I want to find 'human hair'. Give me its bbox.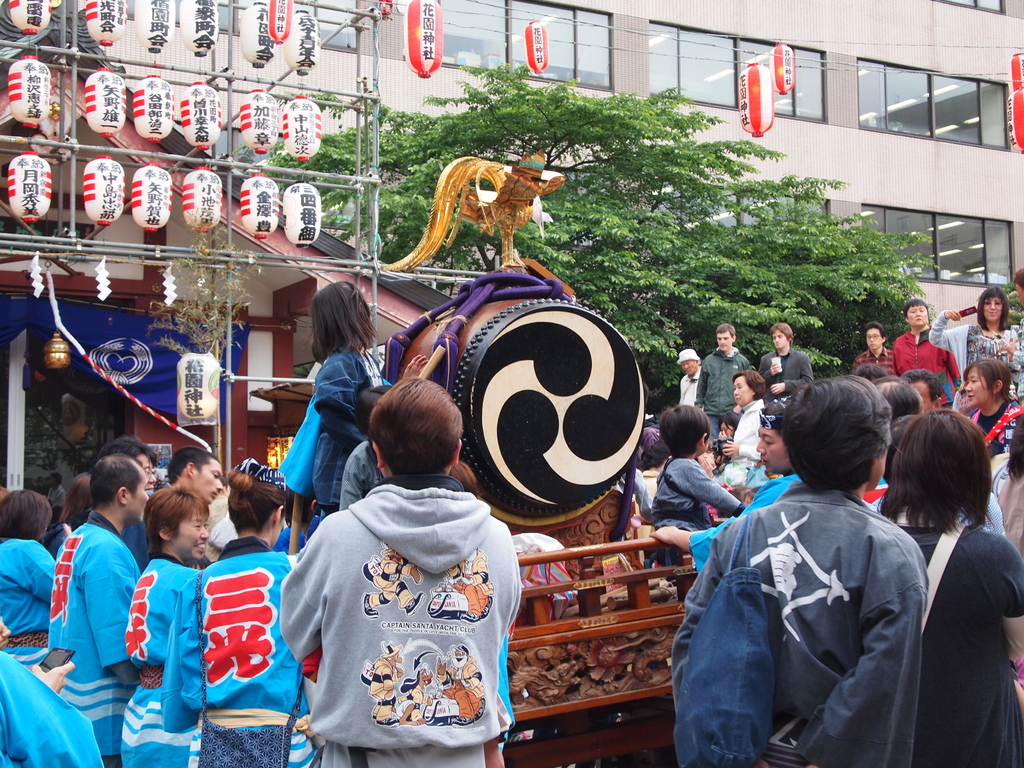
865:323:884:337.
